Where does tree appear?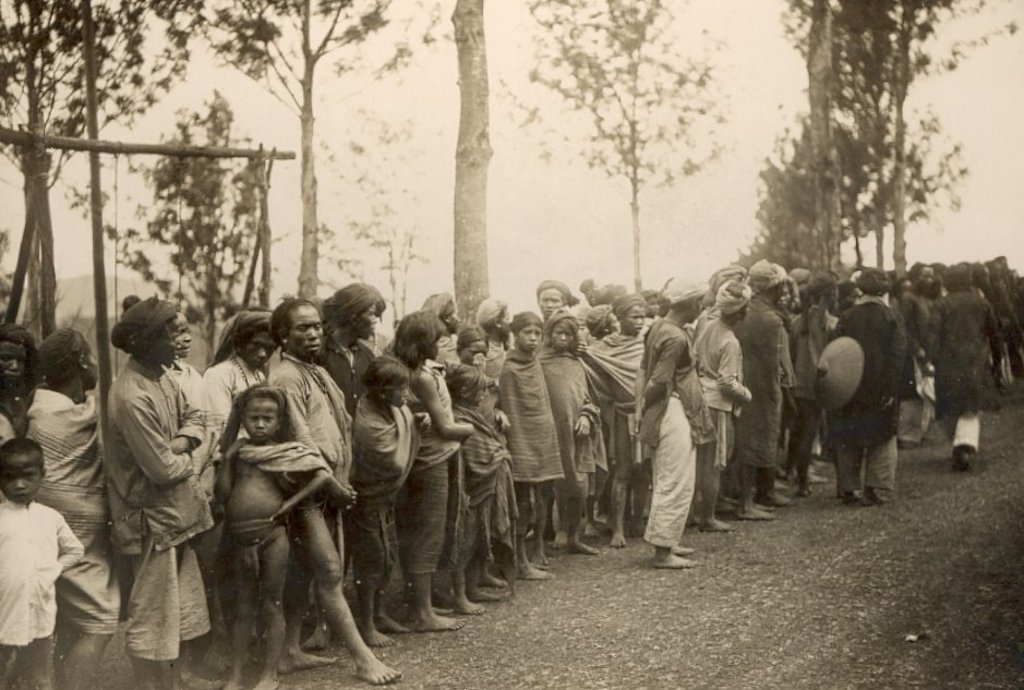
Appears at [735, 0, 1023, 280].
